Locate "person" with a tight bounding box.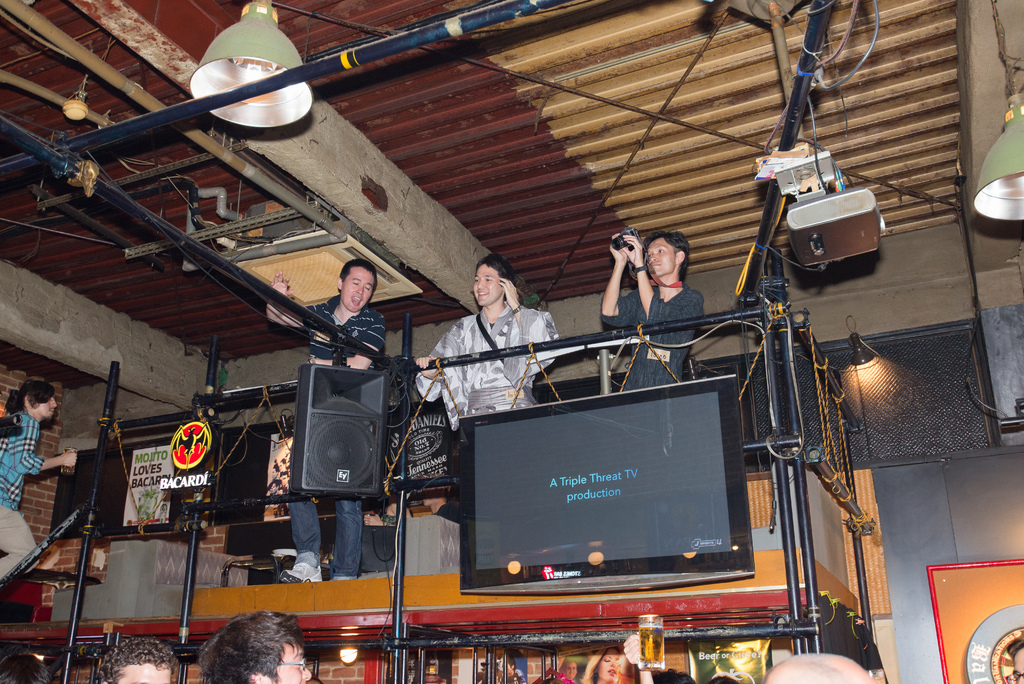
region(93, 635, 179, 683).
